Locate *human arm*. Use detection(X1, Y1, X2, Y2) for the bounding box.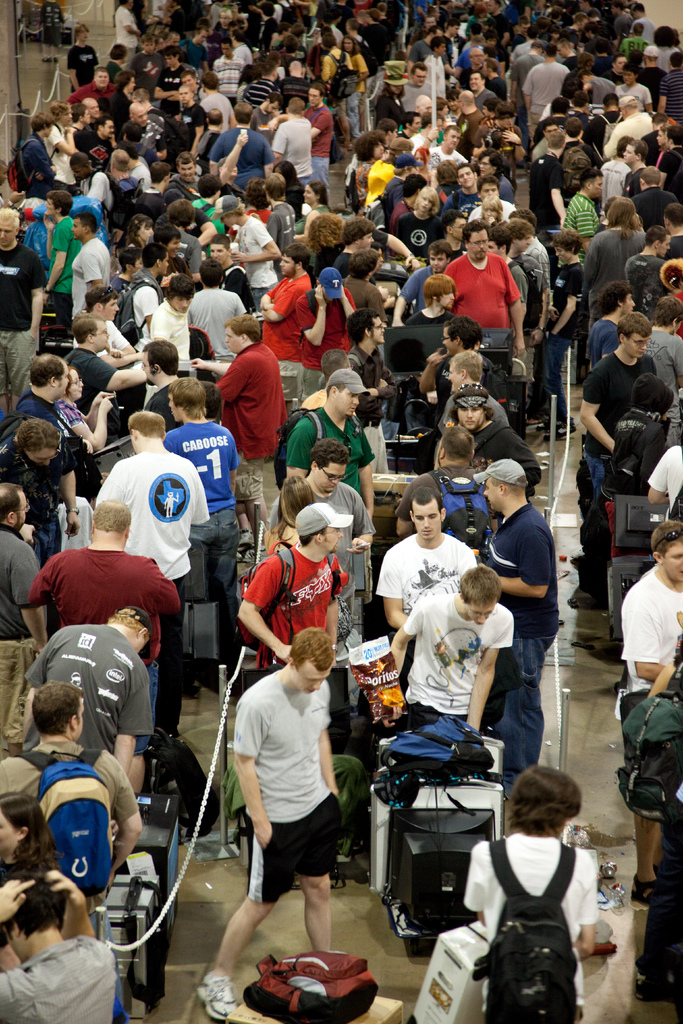
detection(257, 280, 306, 324).
